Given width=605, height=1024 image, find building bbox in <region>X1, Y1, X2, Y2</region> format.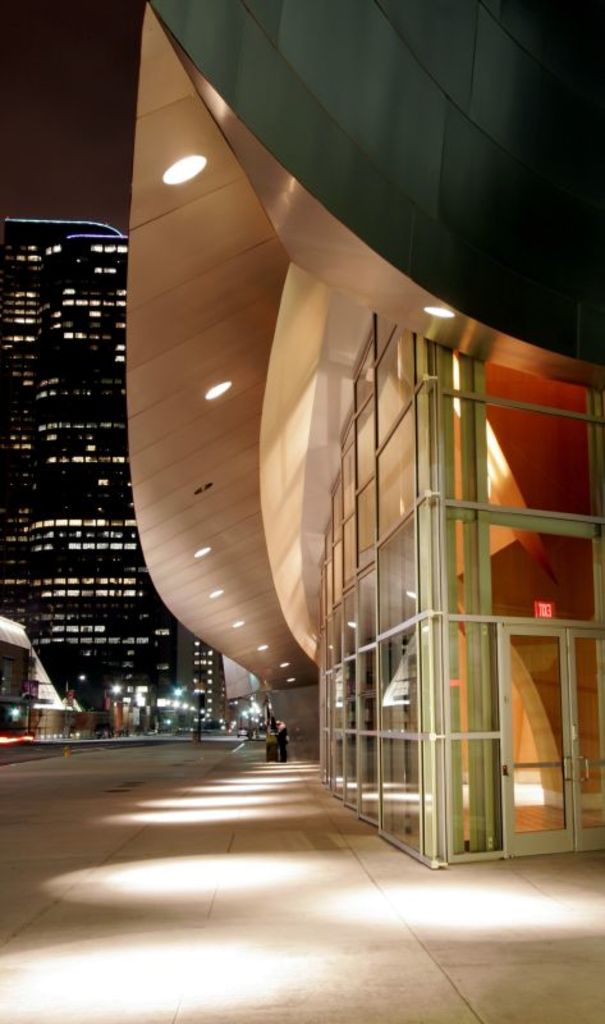
<region>127, 0, 604, 858</region>.
